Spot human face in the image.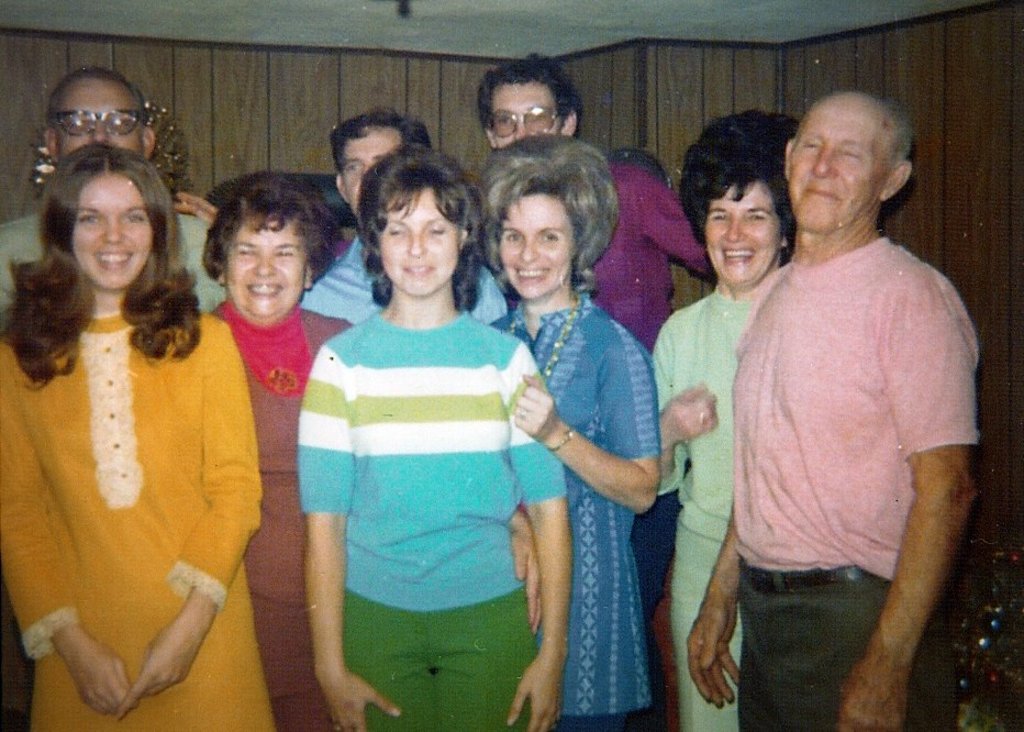
human face found at Rect(343, 131, 392, 212).
